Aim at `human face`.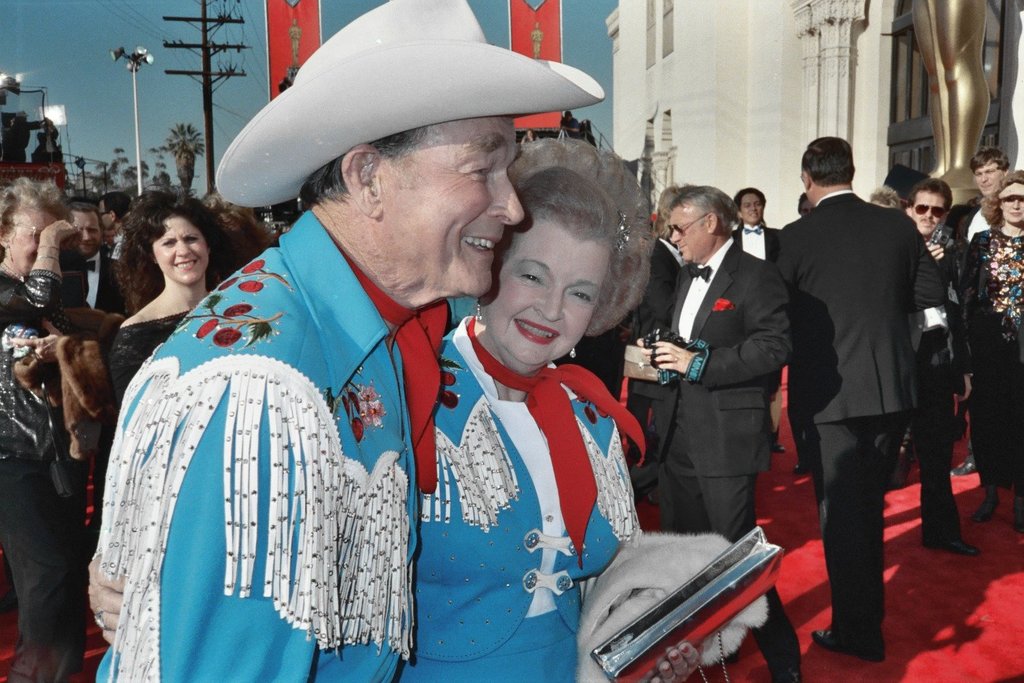
Aimed at {"x1": 386, "y1": 114, "x2": 524, "y2": 293}.
